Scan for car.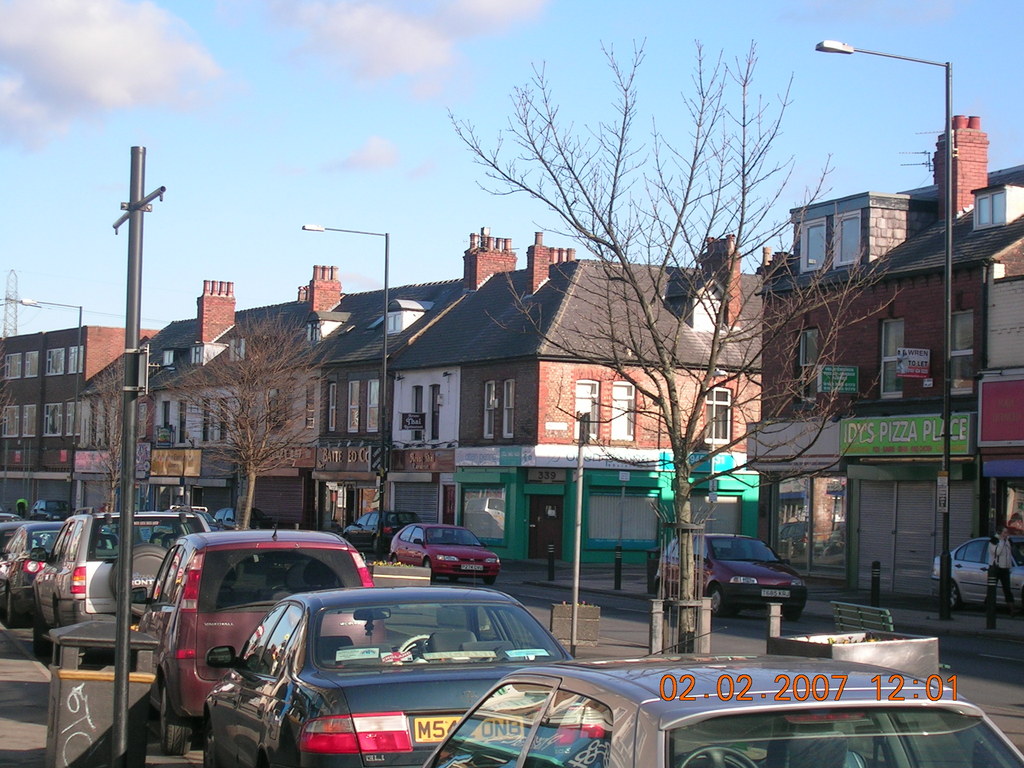
Scan result: Rect(136, 525, 372, 748).
